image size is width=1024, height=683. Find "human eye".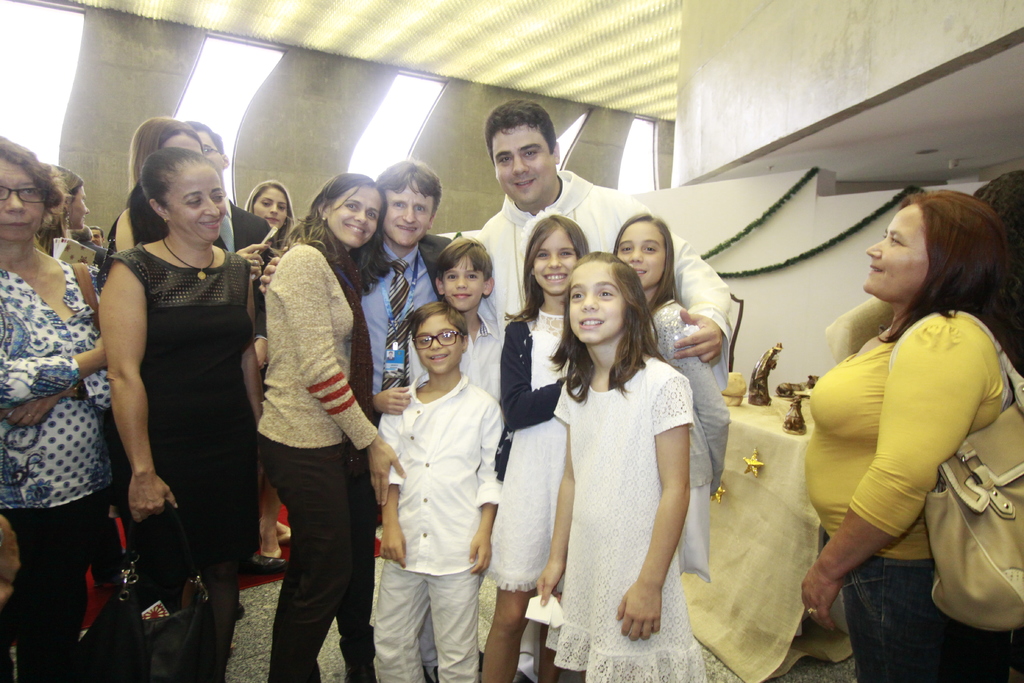
392,201,404,208.
